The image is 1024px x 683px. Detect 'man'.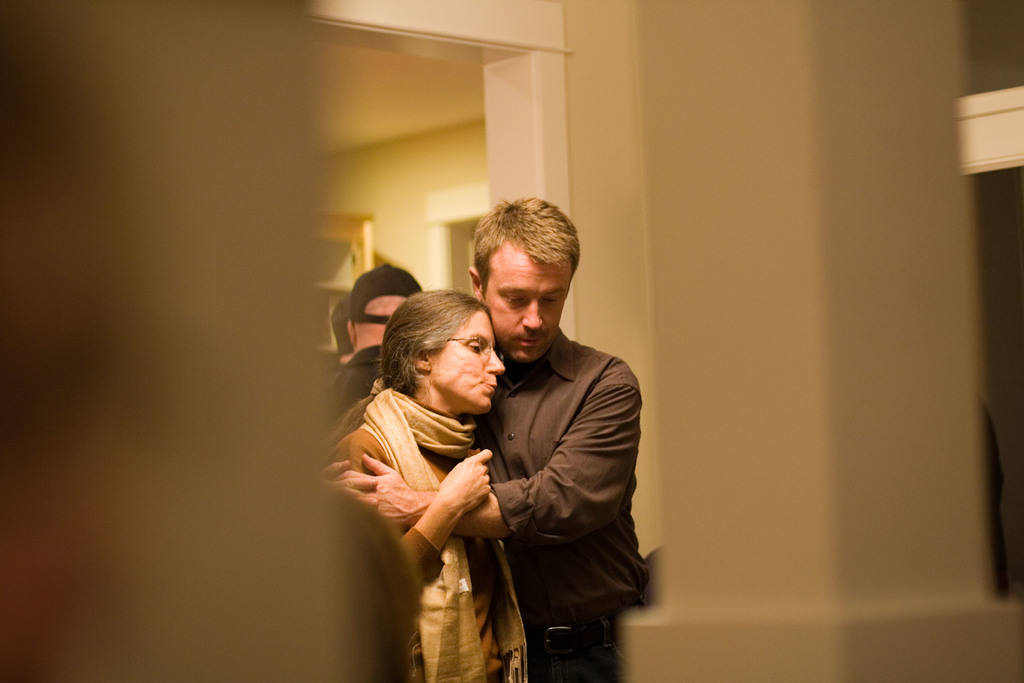
Detection: [left=321, top=260, right=431, bottom=446].
